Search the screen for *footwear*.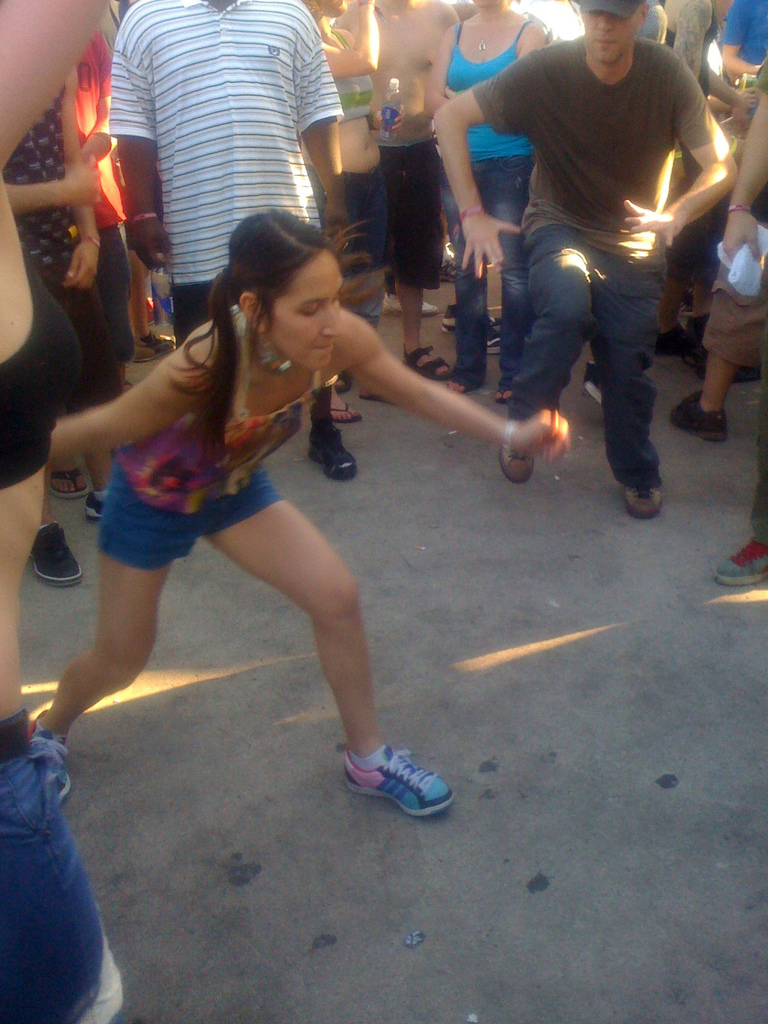
Found at bbox=[27, 522, 85, 591].
